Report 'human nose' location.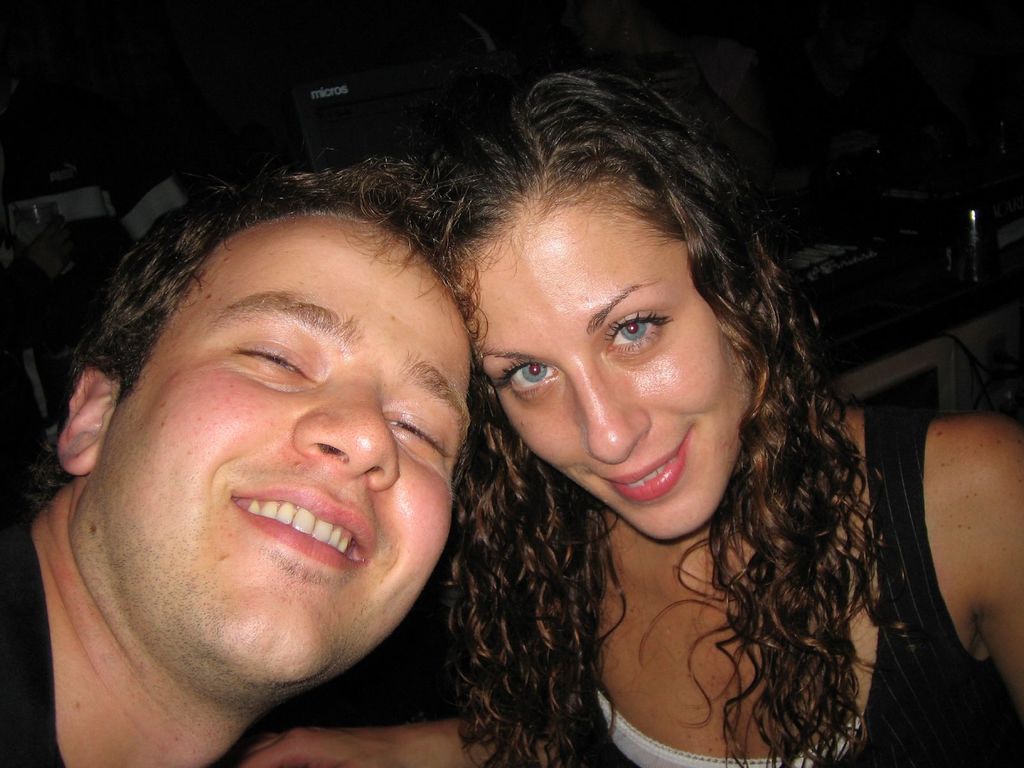
Report: Rect(564, 367, 653, 463).
